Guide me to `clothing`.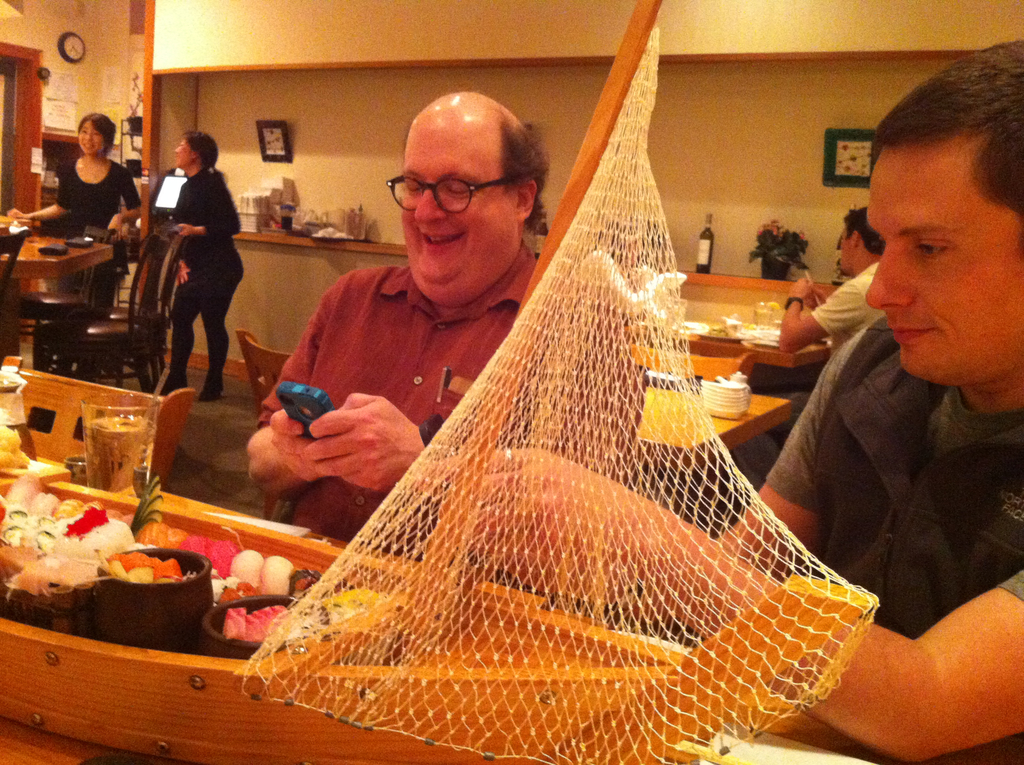
Guidance: 757, 300, 1023, 627.
